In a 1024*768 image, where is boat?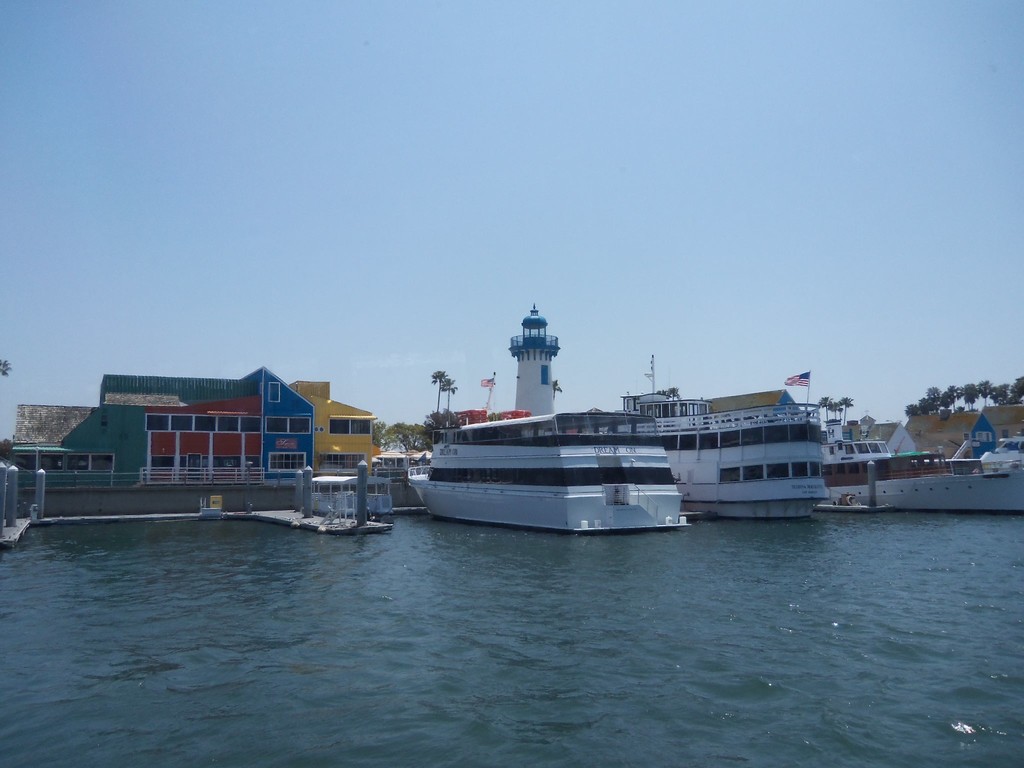
611/350/828/531.
